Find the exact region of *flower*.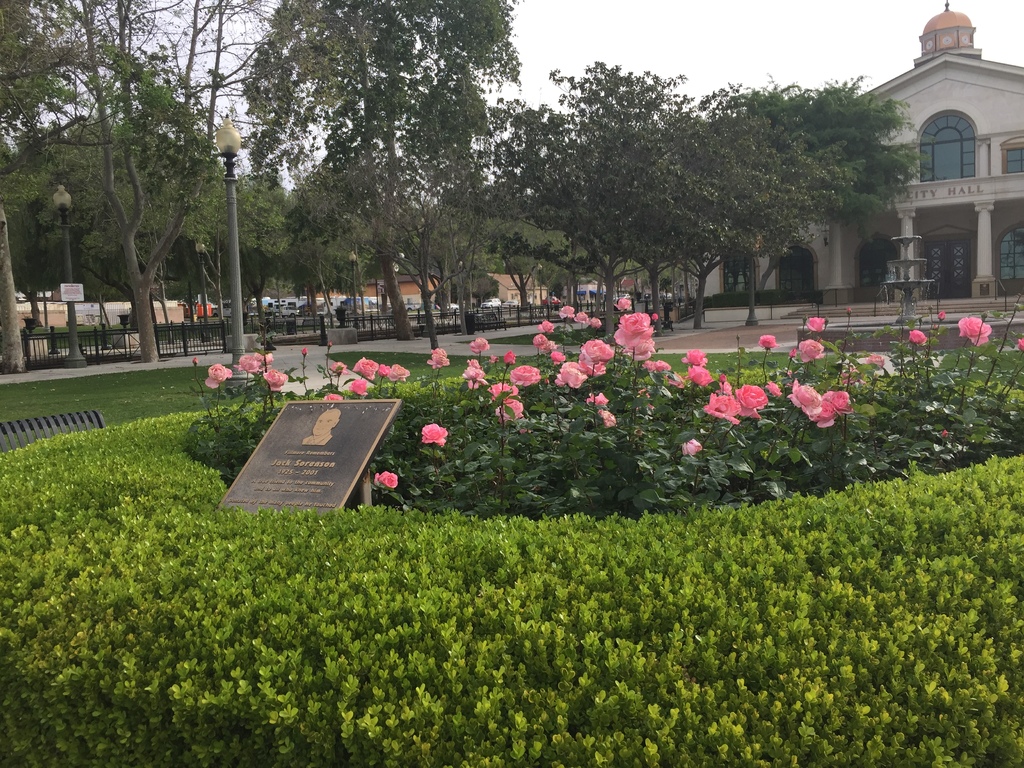
Exact region: [208,363,234,387].
